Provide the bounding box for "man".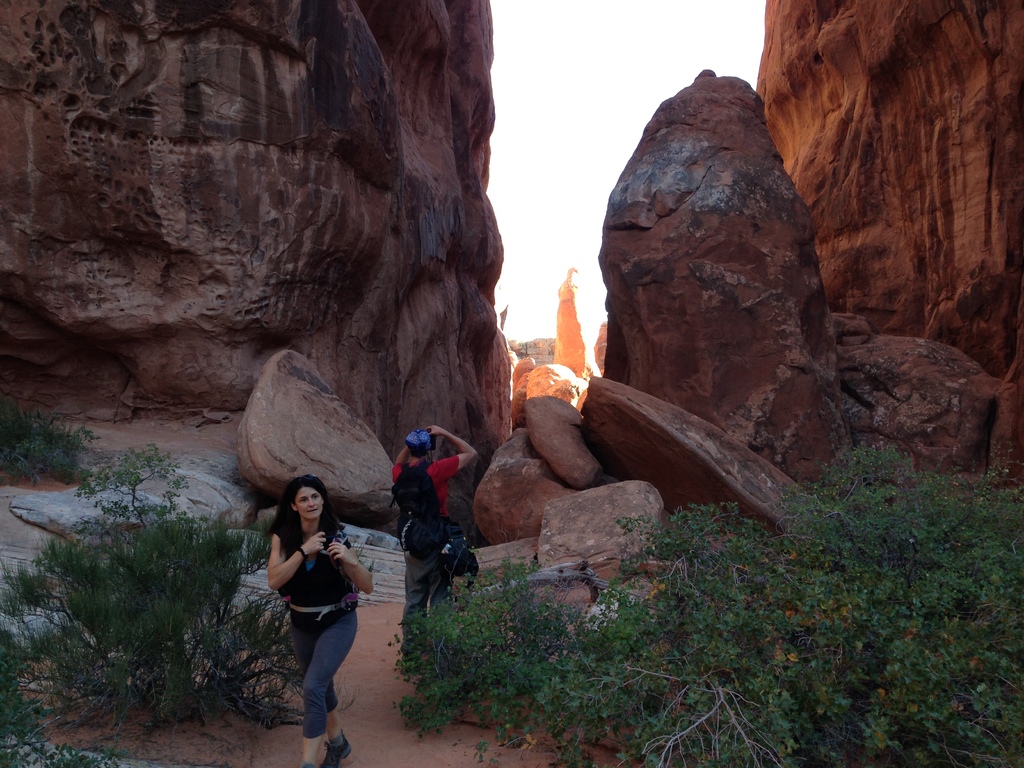
389/426/479/670.
